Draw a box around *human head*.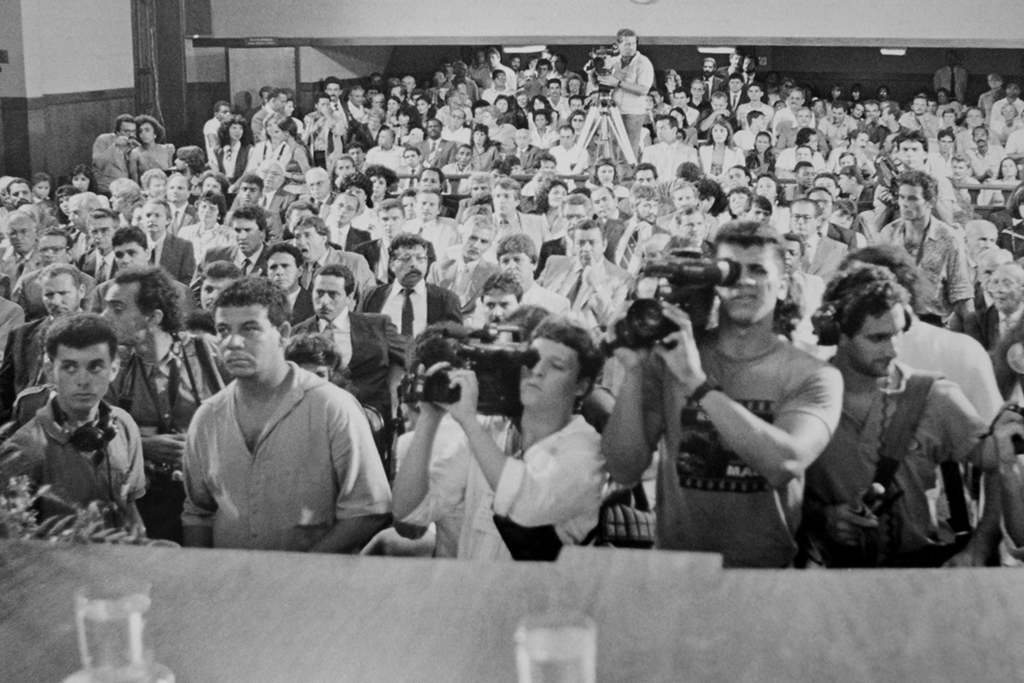
rect(285, 94, 296, 115).
